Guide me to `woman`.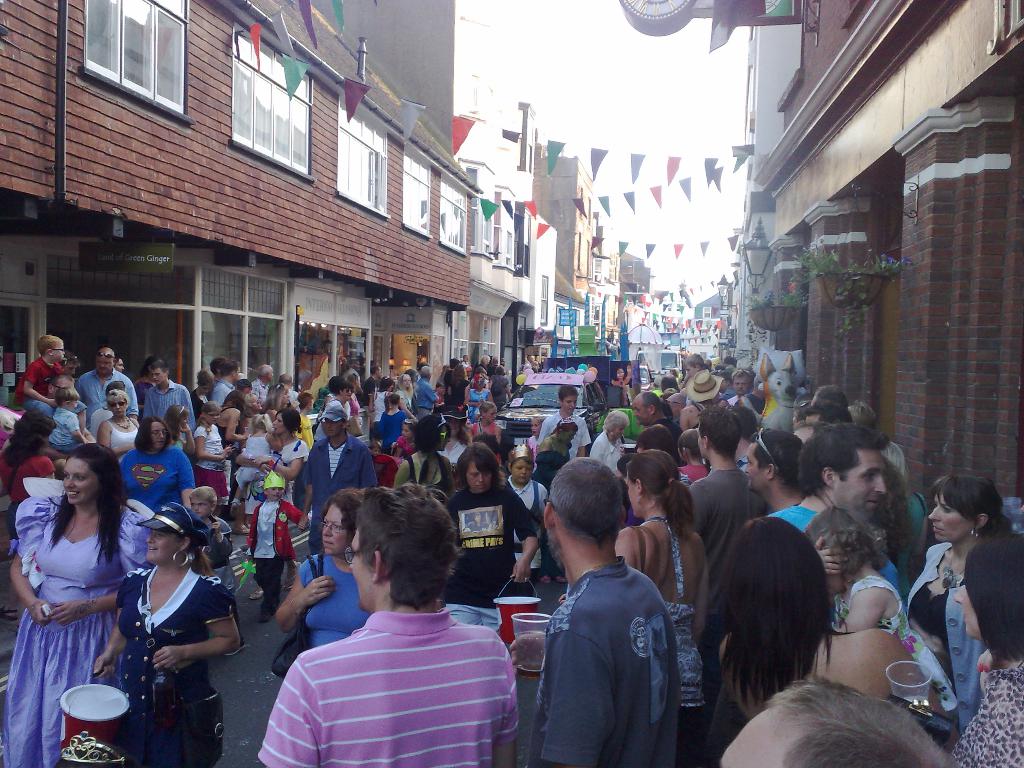
Guidance: (x1=277, y1=490, x2=378, y2=648).
